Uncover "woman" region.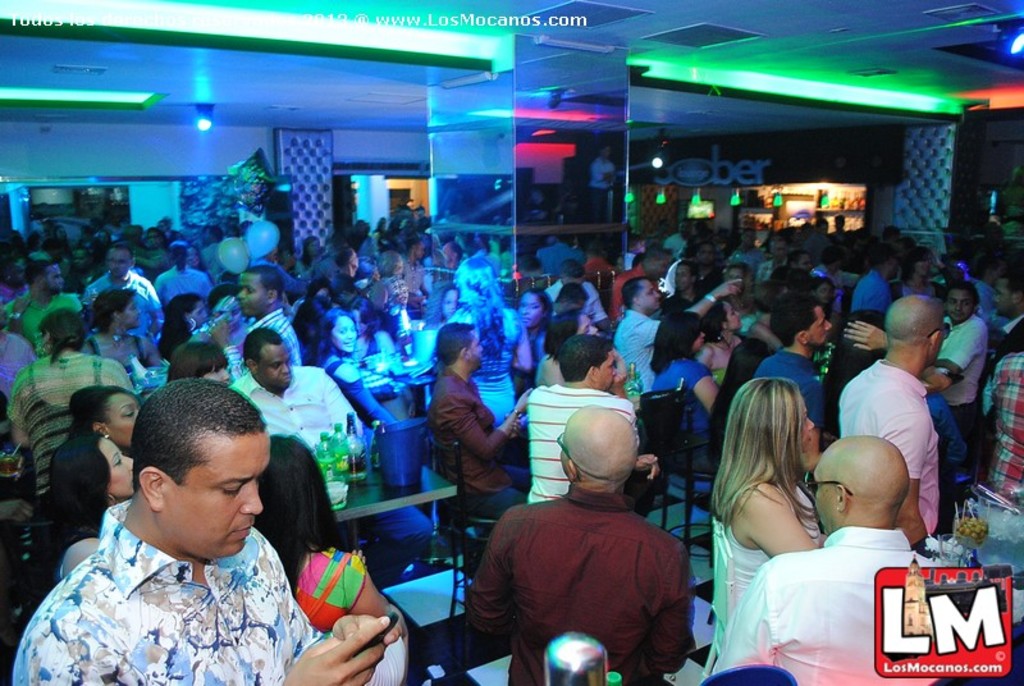
Uncovered: <region>504, 287, 556, 399</region>.
